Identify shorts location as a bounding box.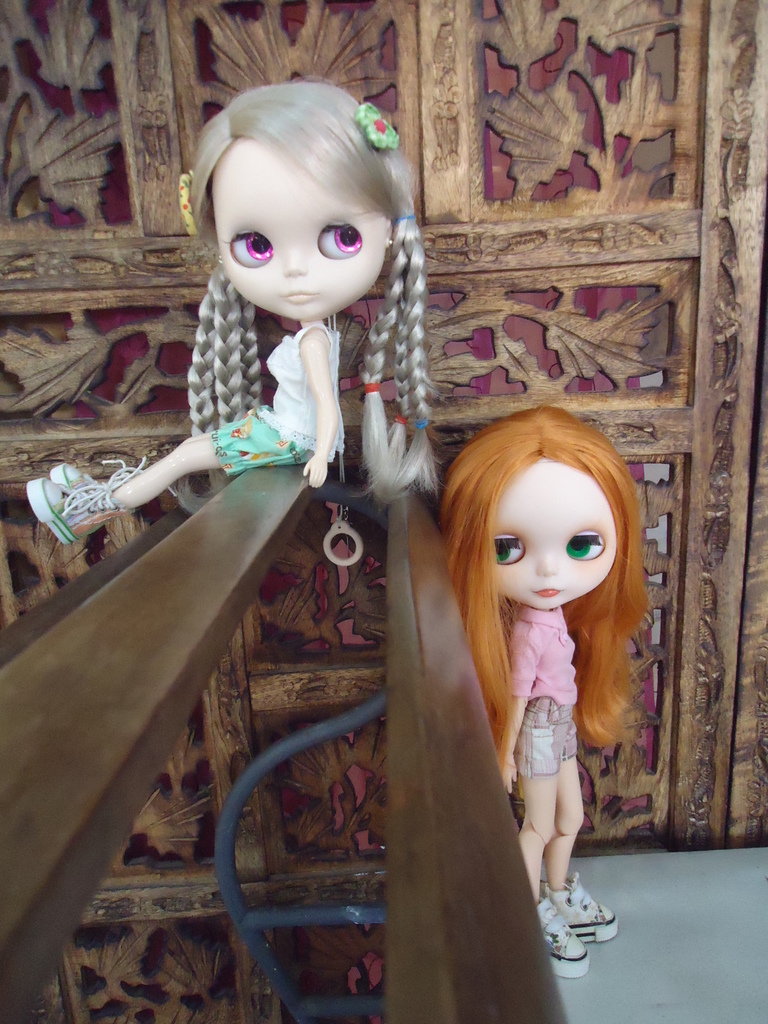
l=515, t=700, r=576, b=772.
